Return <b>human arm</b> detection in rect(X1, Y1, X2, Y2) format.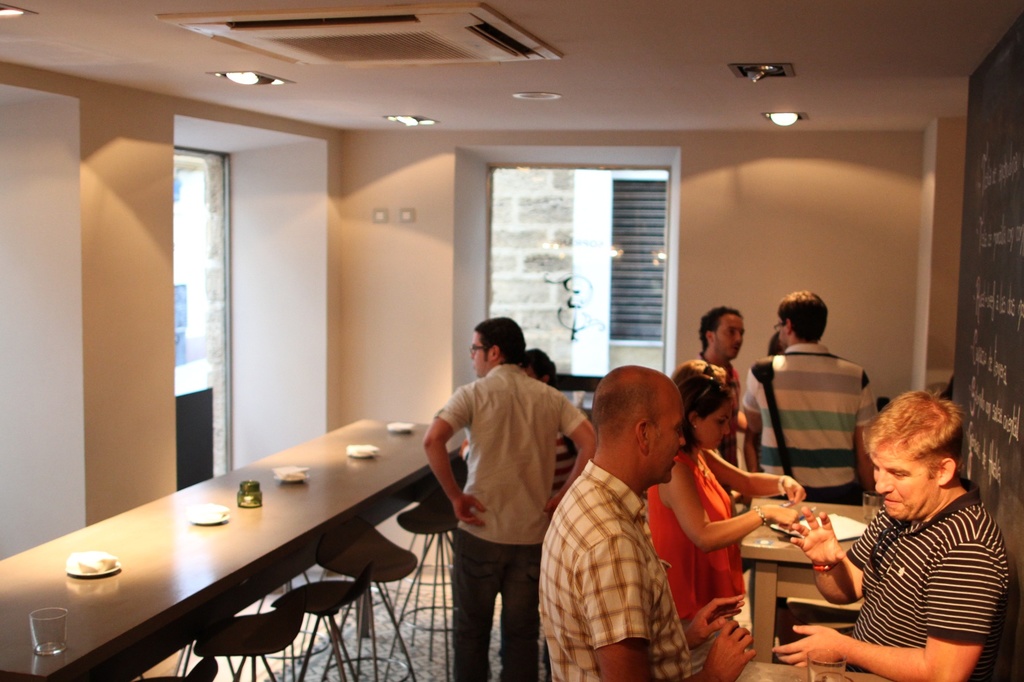
rect(543, 396, 598, 519).
